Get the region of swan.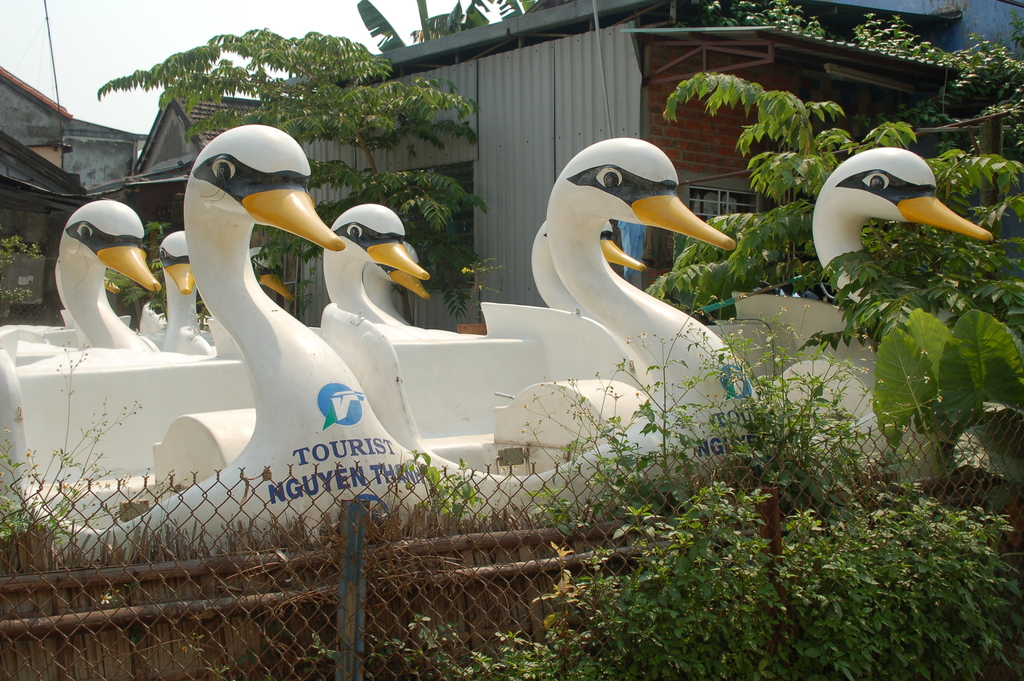
<bbox>200, 242, 287, 361</bbox>.
